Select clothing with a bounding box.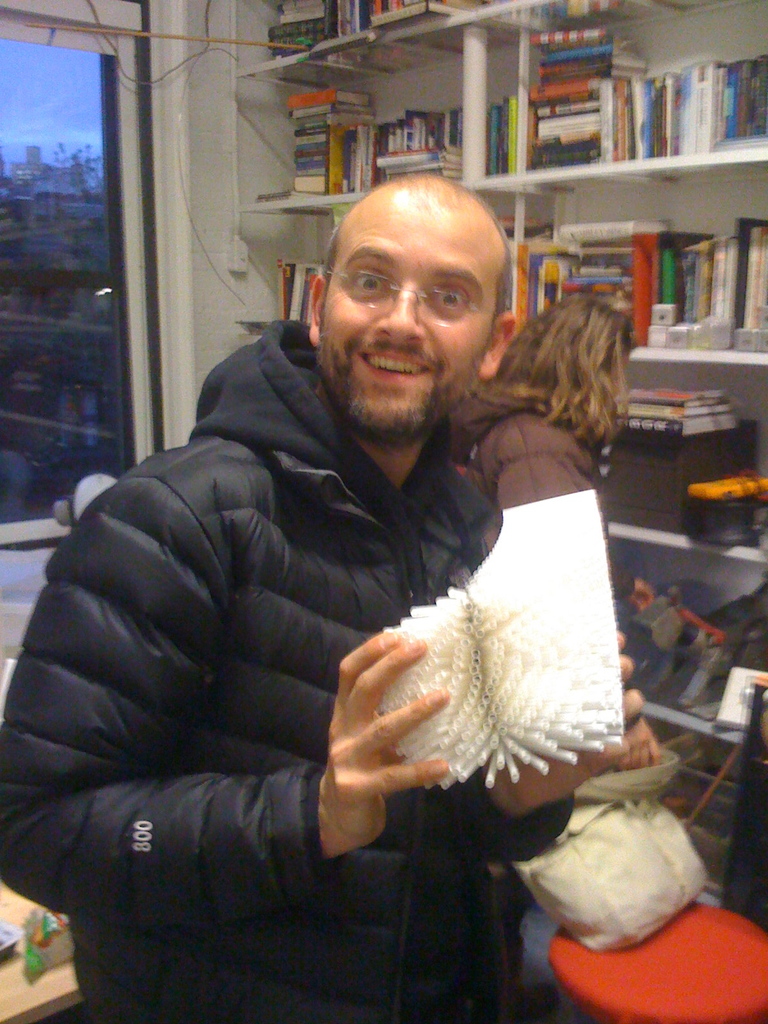
x1=472 y1=386 x2=644 y2=801.
